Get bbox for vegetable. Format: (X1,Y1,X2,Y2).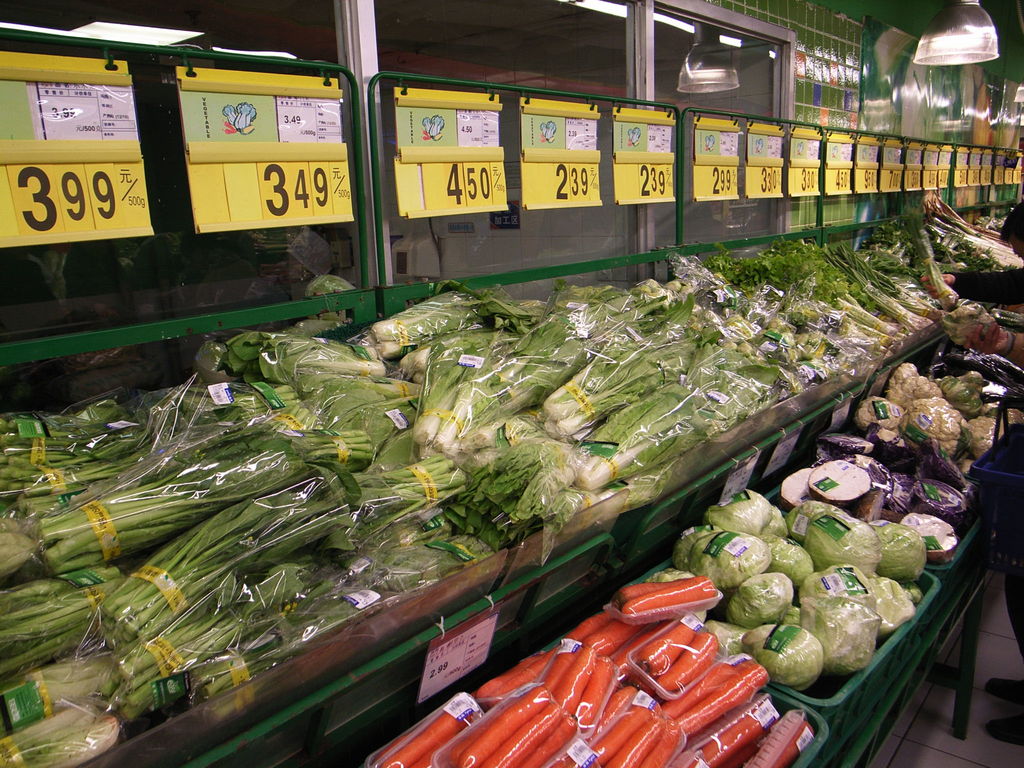
(746,623,826,689).
